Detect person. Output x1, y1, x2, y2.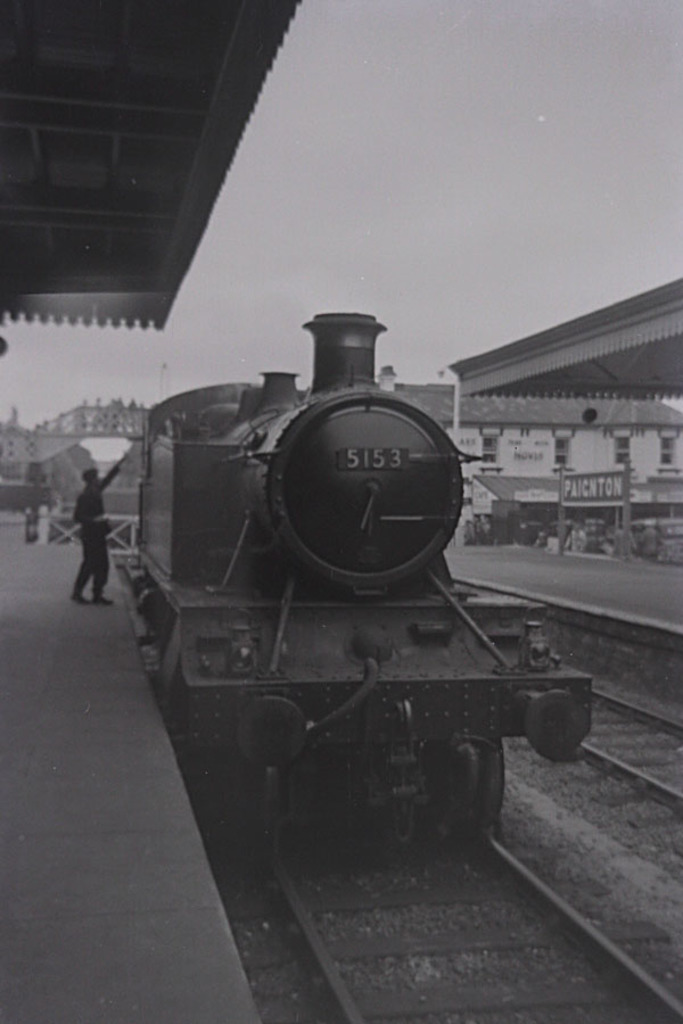
54, 453, 110, 609.
